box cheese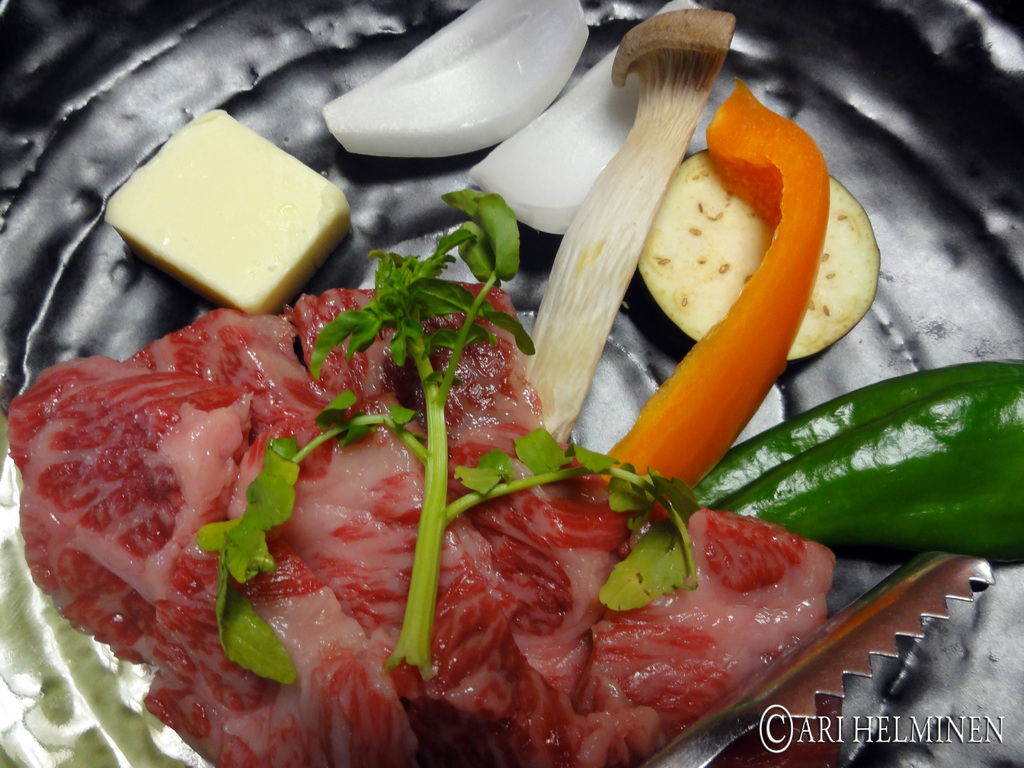
101 106 349 323
